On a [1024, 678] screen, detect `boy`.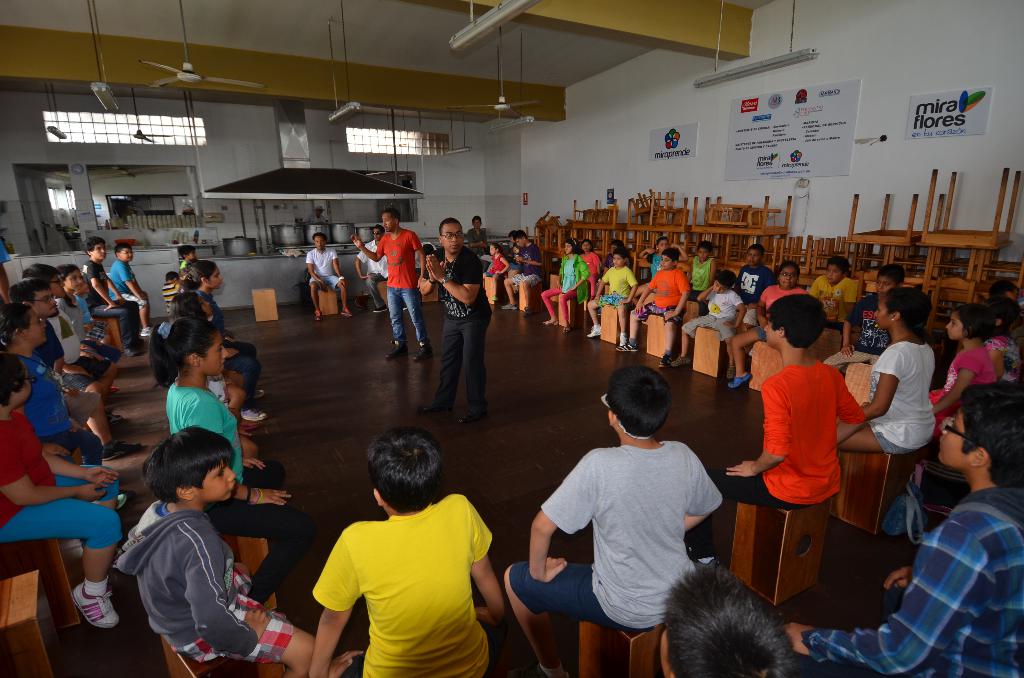
bbox(189, 256, 248, 361).
